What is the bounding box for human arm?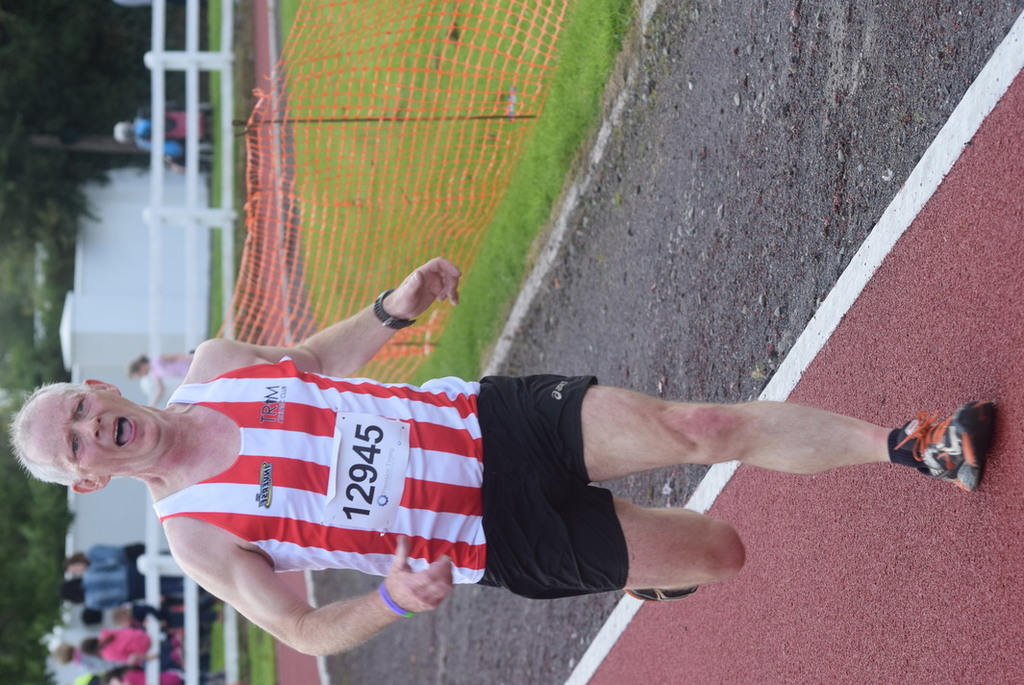
(190, 535, 453, 661).
